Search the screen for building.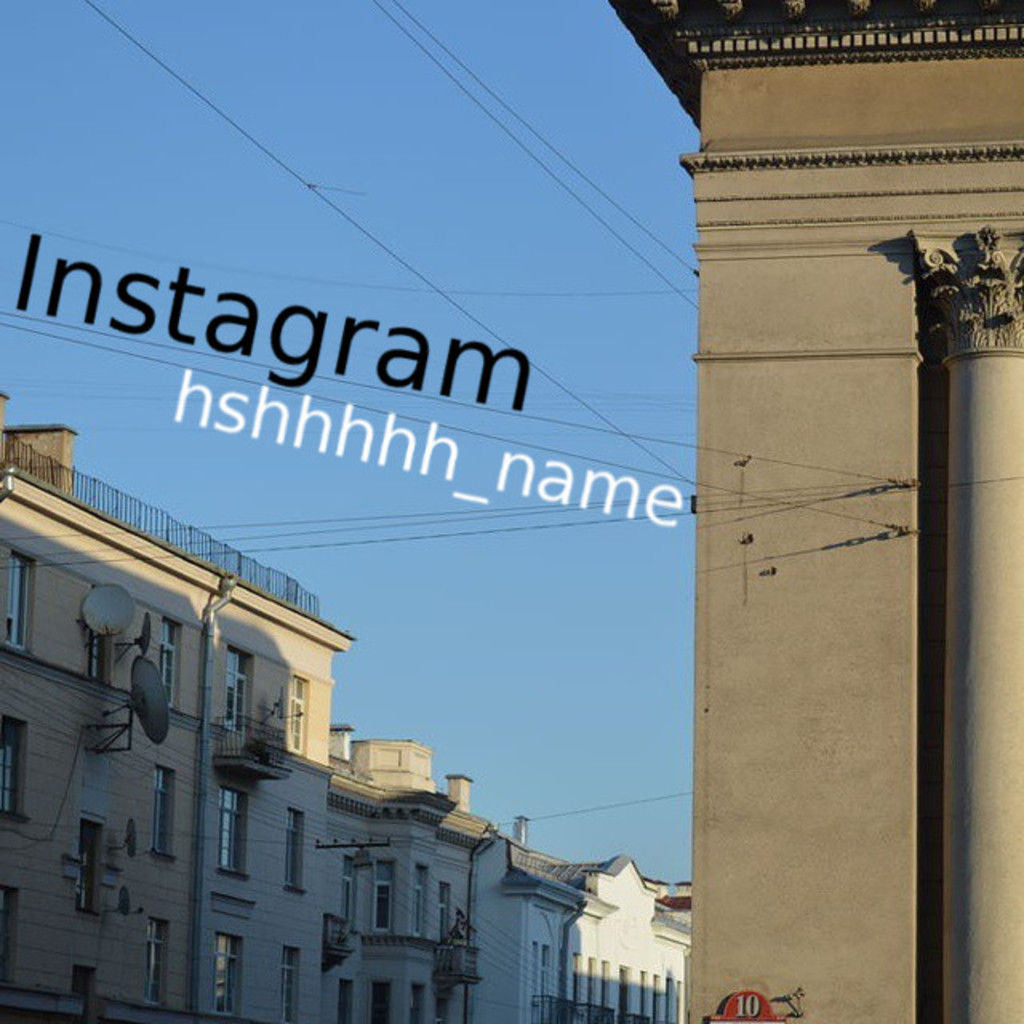
Found at <region>333, 725, 496, 1022</region>.
